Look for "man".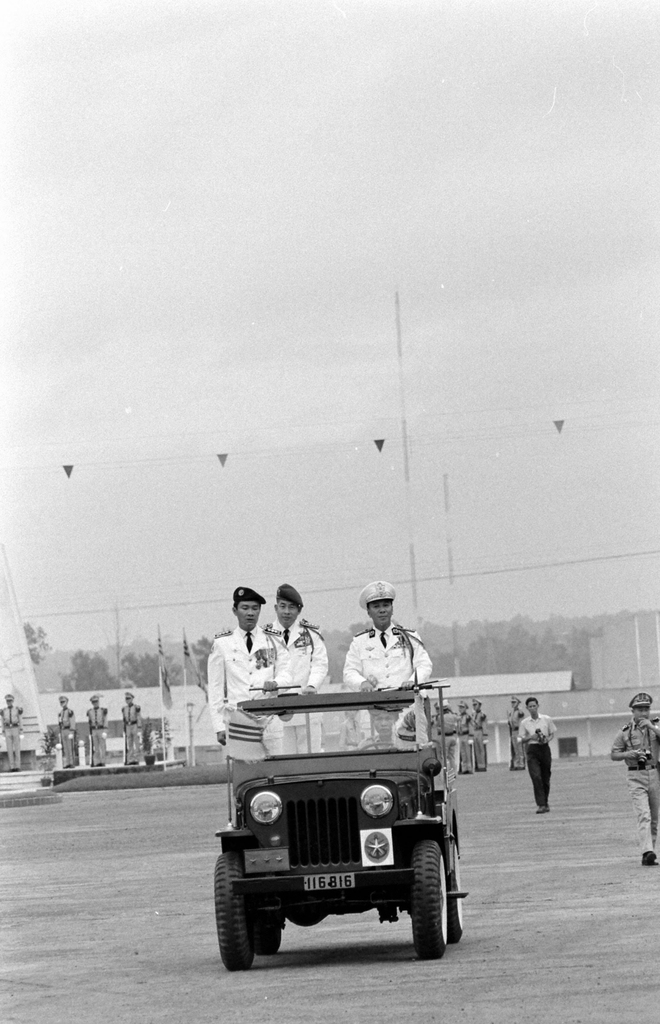
Found: 357:704:399:753.
